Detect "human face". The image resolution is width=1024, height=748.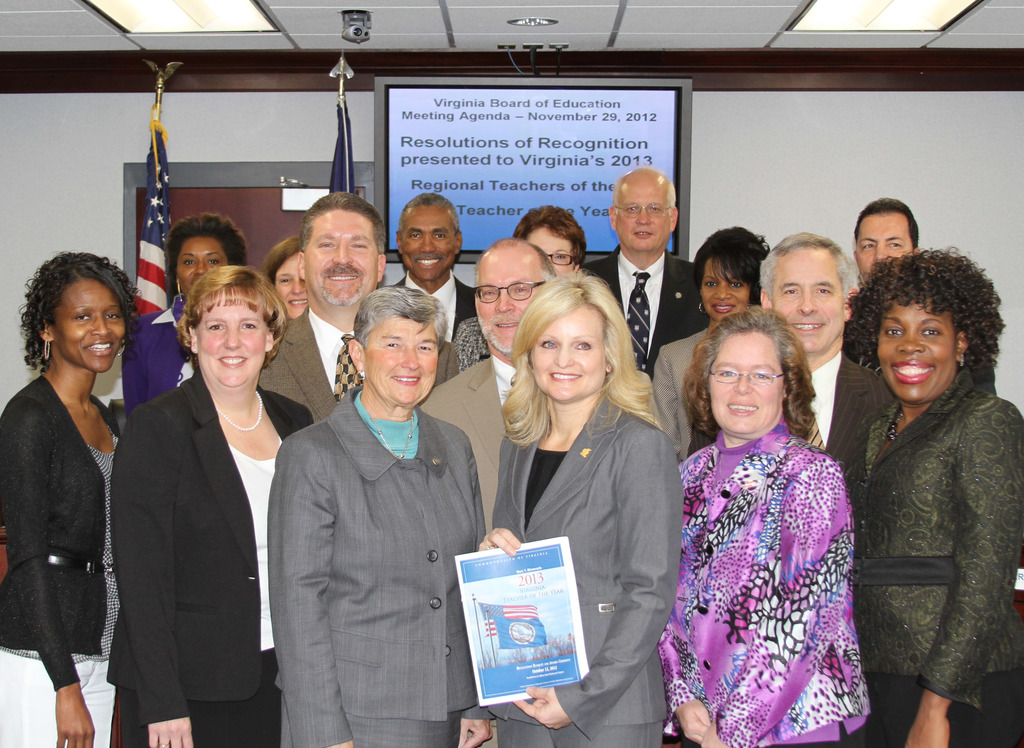
crop(879, 299, 955, 392).
